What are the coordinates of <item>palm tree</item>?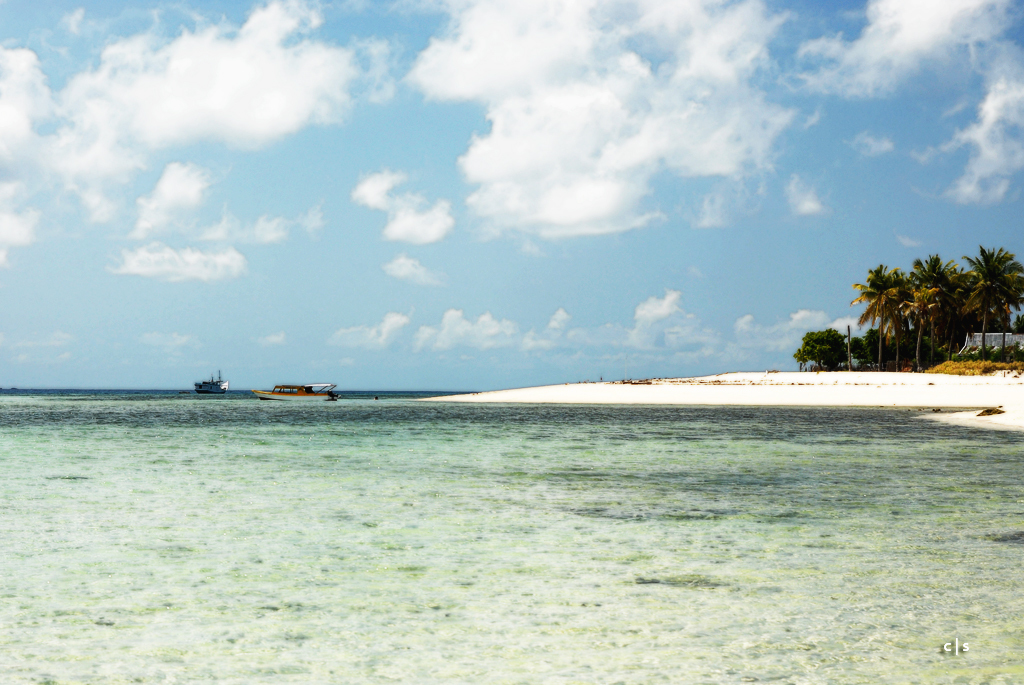
x1=902 y1=249 x2=960 y2=368.
